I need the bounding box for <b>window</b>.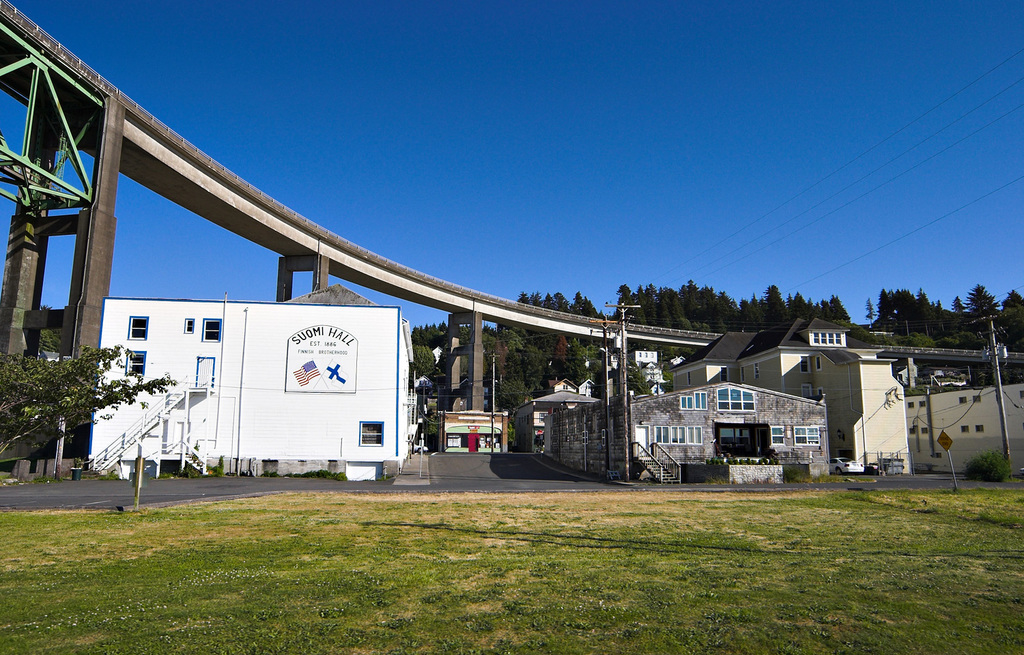
Here it is: locate(686, 427, 705, 441).
